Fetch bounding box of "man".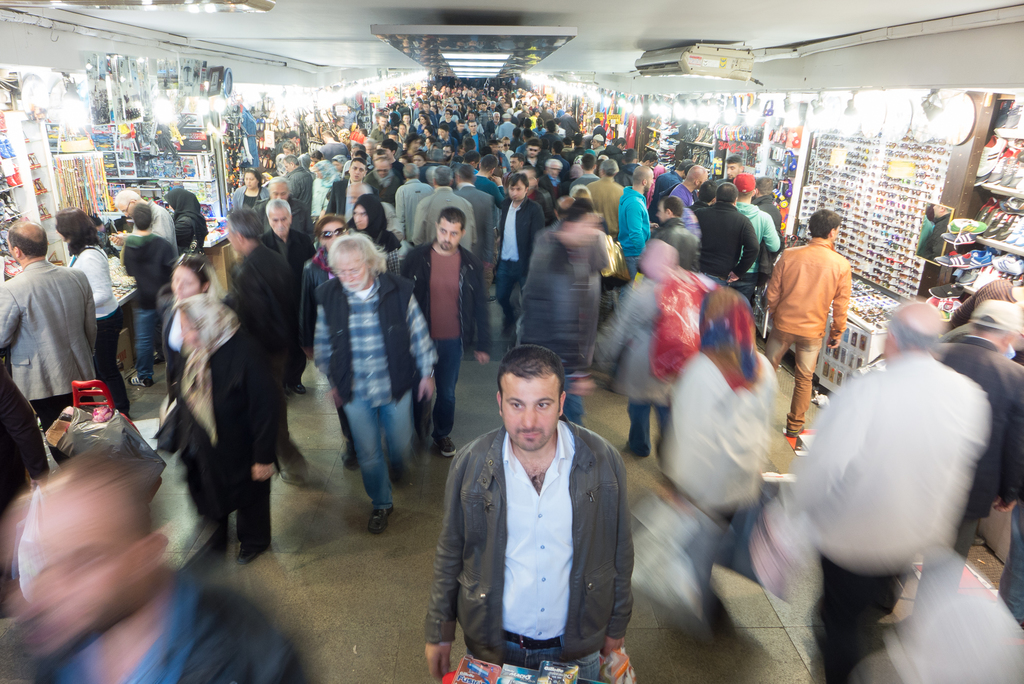
Bbox: pyautogui.locateOnScreen(371, 114, 394, 144).
